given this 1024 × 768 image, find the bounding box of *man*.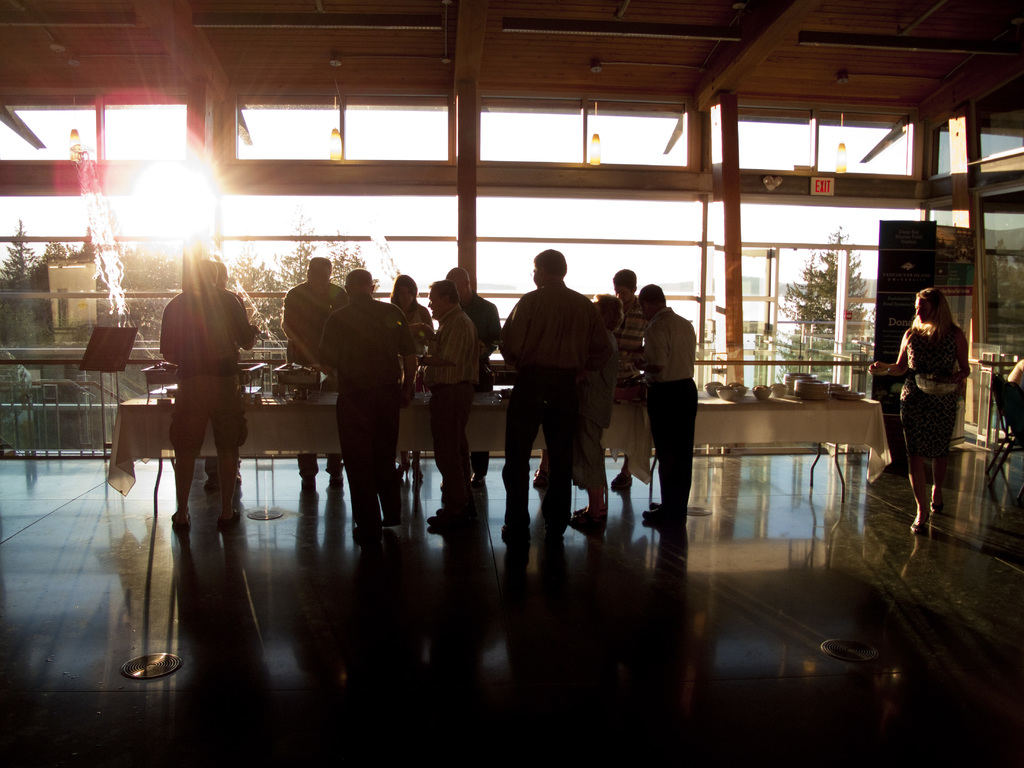
bbox=(321, 267, 417, 542).
